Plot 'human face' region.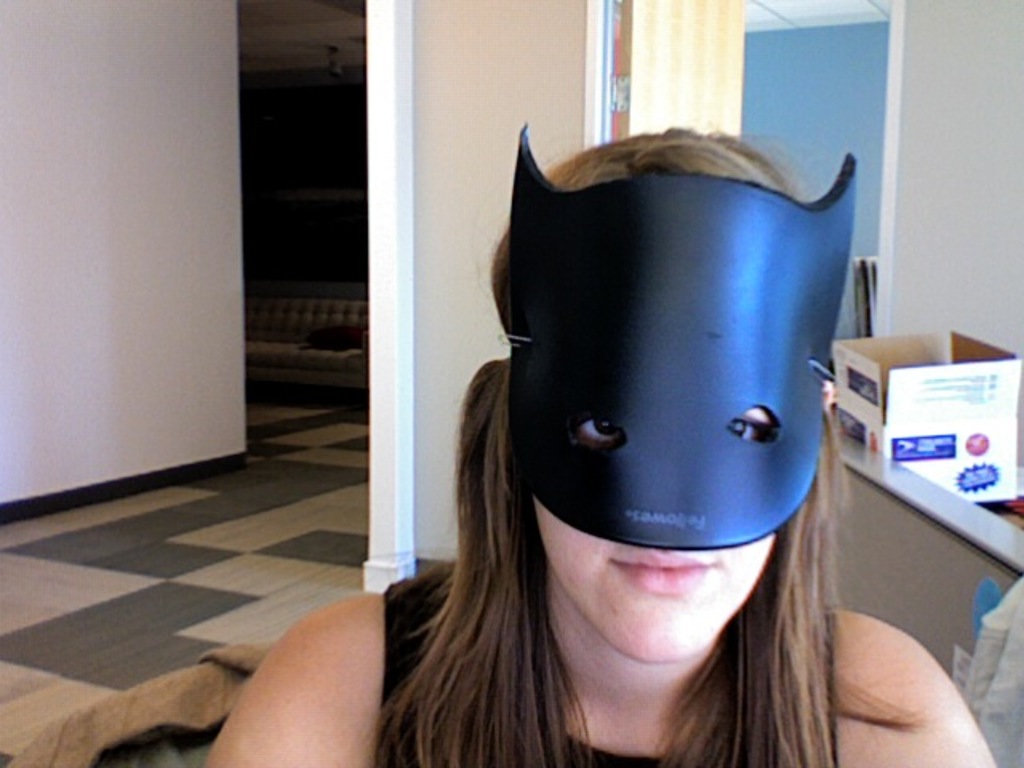
Plotted at {"left": 523, "top": 403, "right": 792, "bottom": 666}.
